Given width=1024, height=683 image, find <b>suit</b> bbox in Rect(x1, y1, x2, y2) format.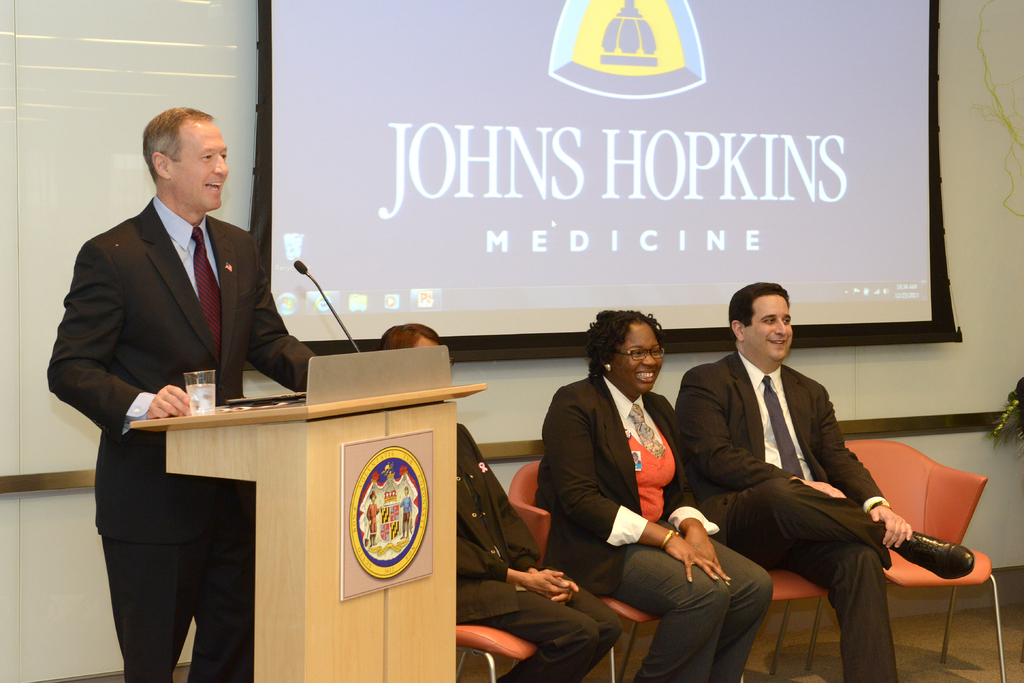
Rect(50, 199, 316, 682).
